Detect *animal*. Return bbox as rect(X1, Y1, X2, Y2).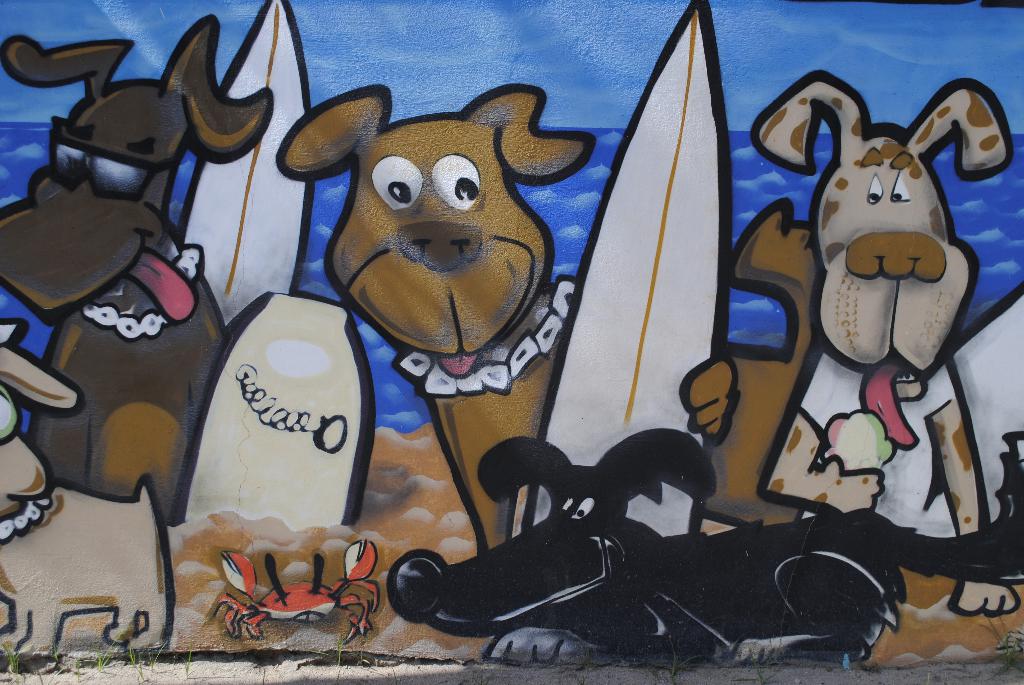
rect(756, 66, 1012, 536).
